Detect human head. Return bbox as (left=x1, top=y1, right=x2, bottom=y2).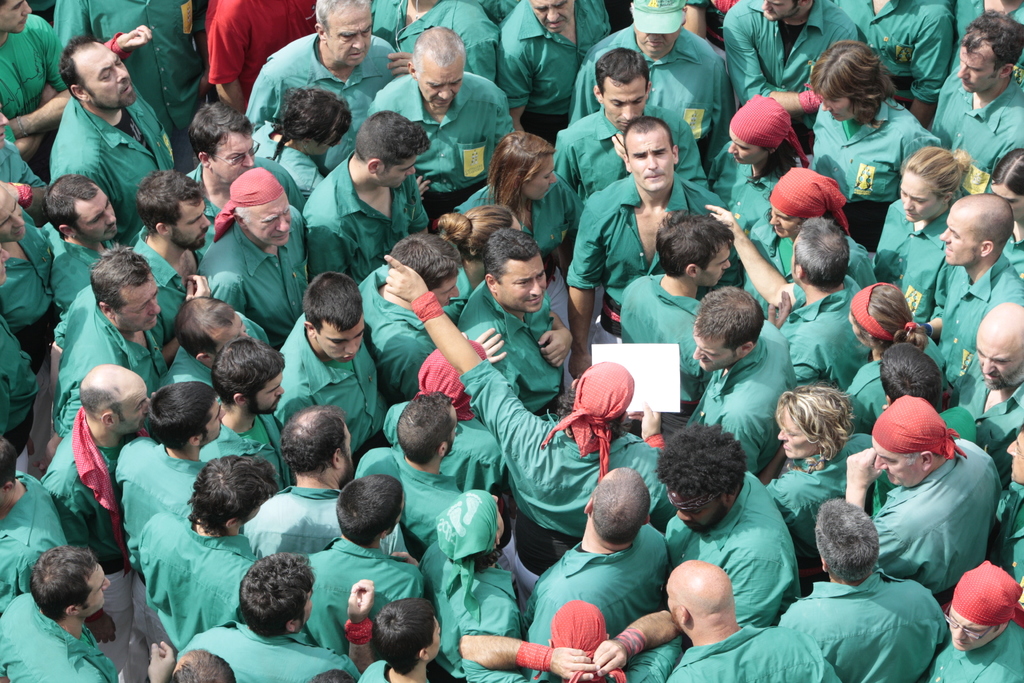
(left=282, top=407, right=356, bottom=488).
